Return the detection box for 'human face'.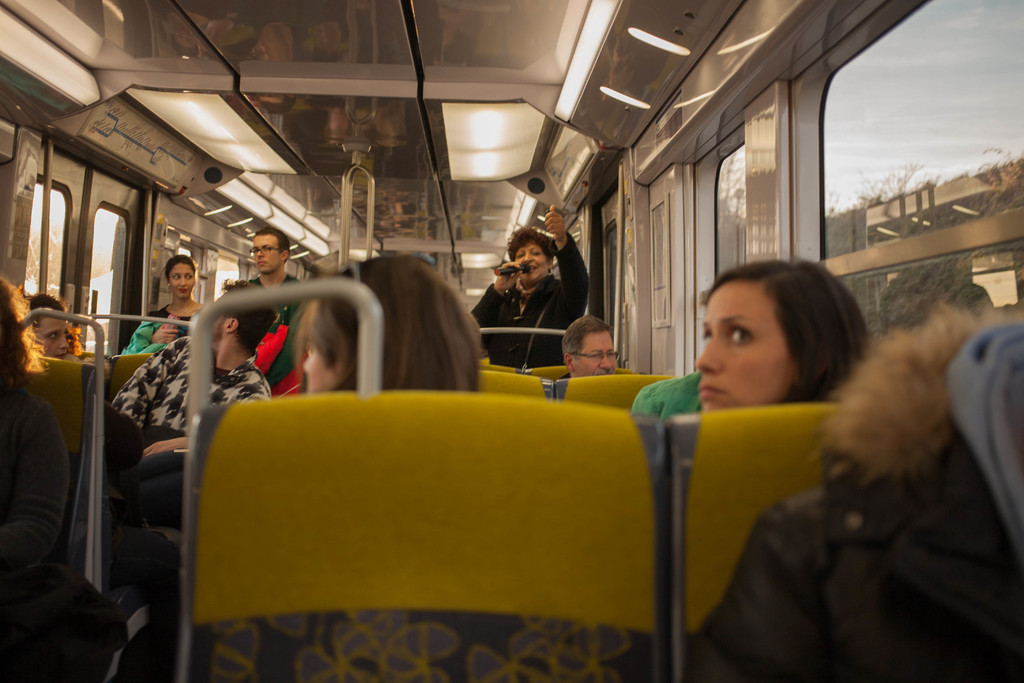
region(698, 283, 787, 409).
